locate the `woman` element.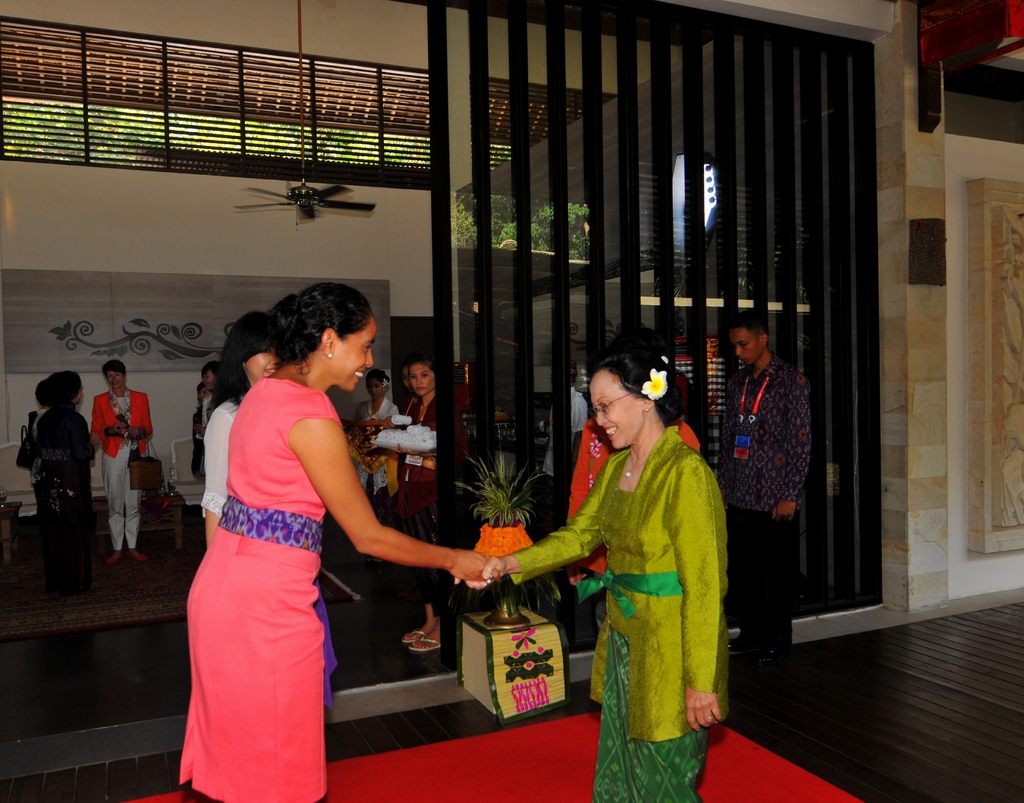
Element bbox: bbox=[201, 309, 340, 708].
